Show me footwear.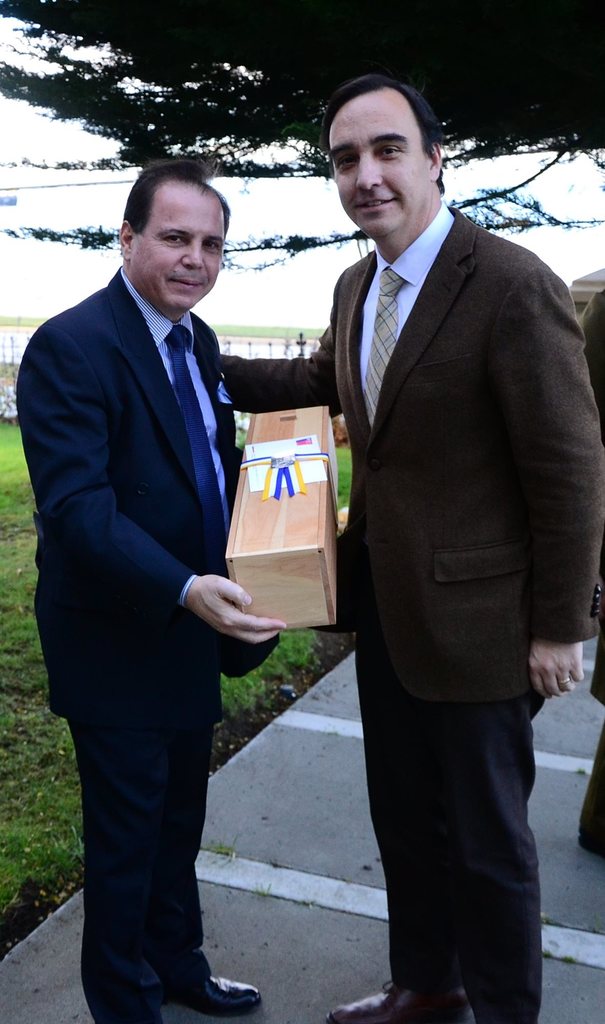
footwear is here: (left=164, top=970, right=262, bottom=1020).
